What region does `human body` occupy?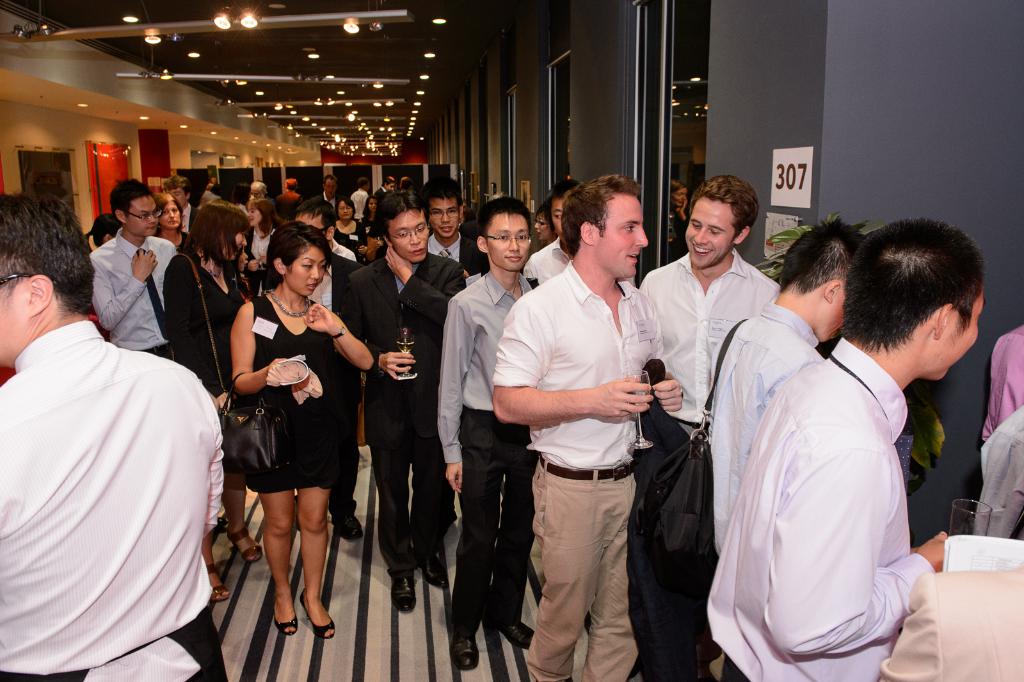
<bbox>708, 300, 822, 681</bbox>.
